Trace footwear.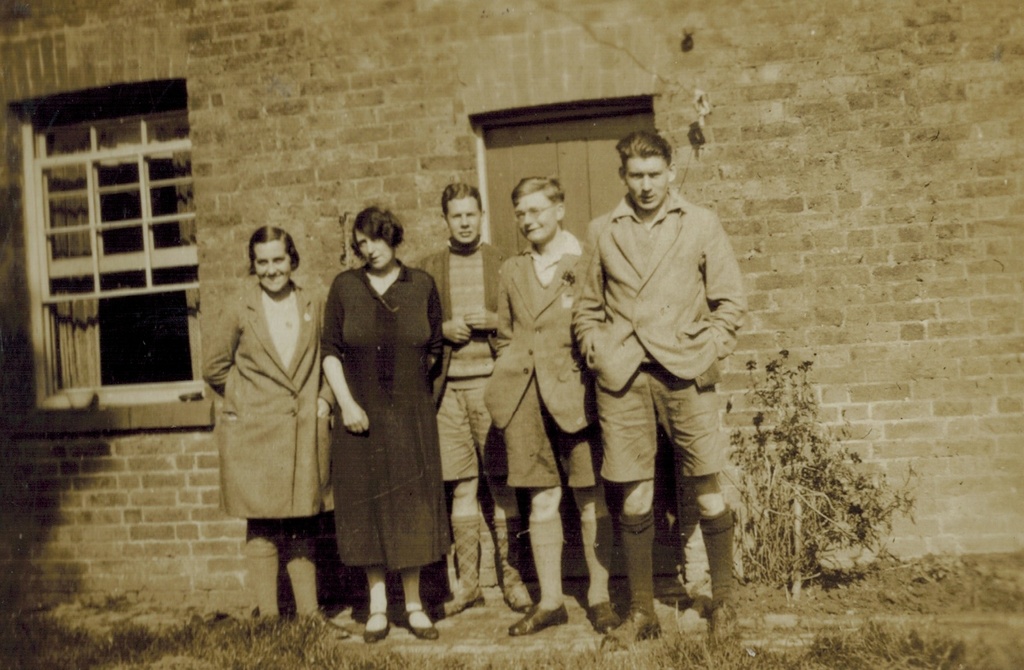
Traced to 594,605,661,654.
